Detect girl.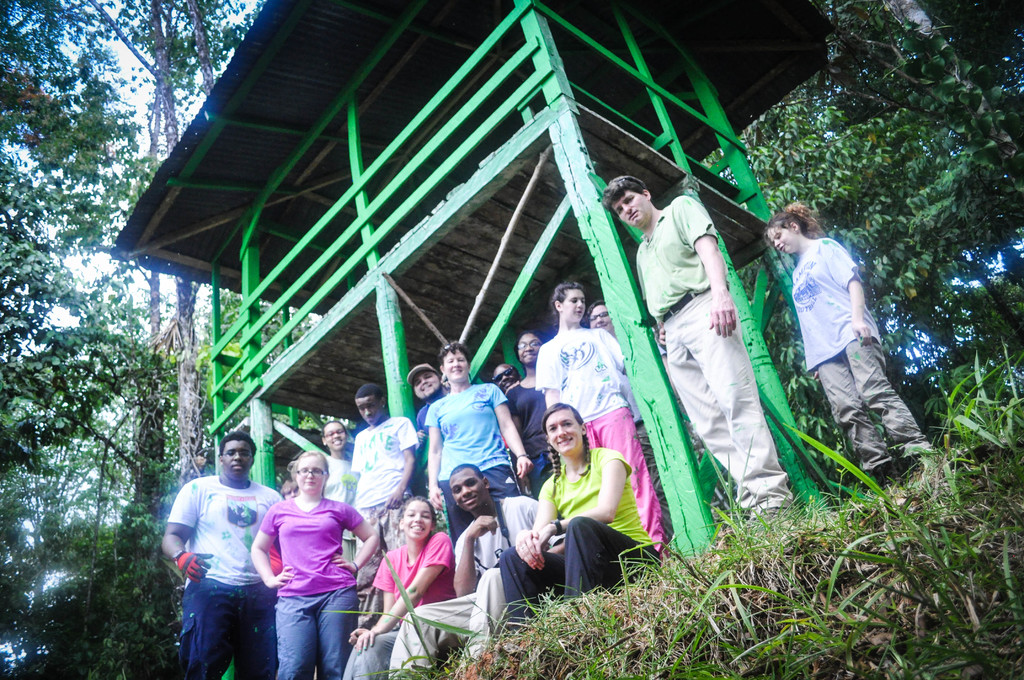
Detected at region(534, 282, 664, 551).
